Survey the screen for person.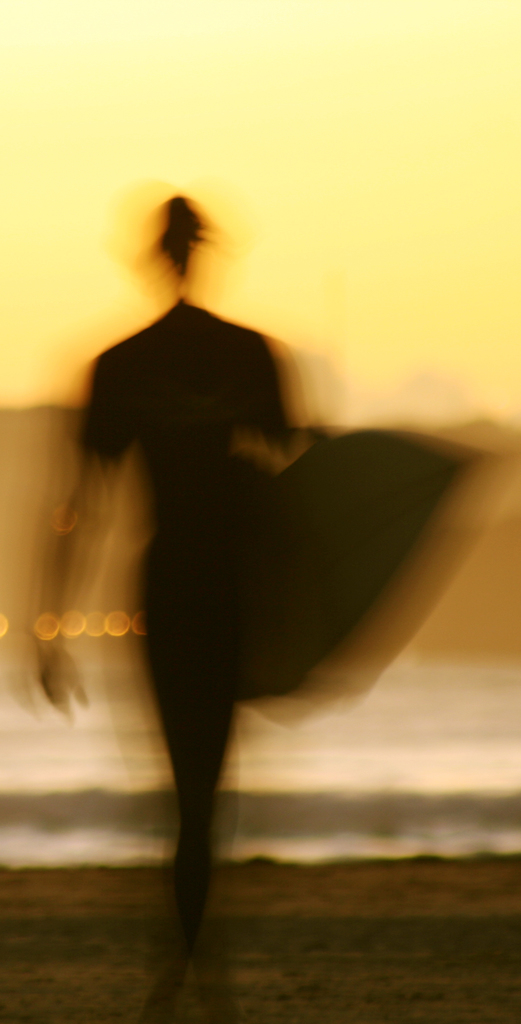
Survey found: 32,190,502,1023.
